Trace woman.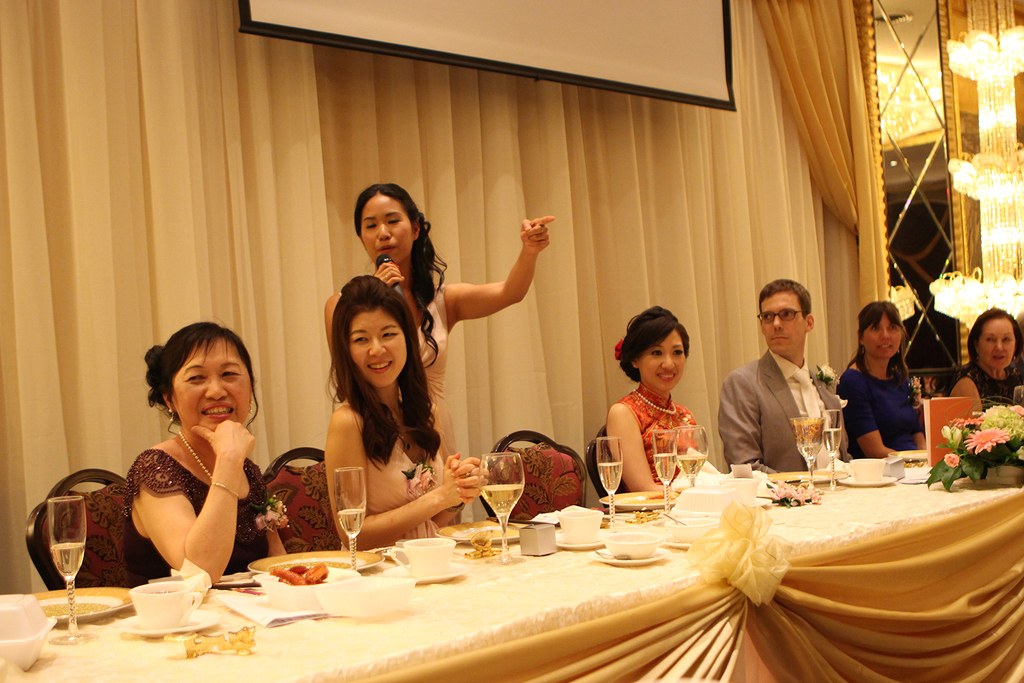
Traced to [87,314,276,601].
